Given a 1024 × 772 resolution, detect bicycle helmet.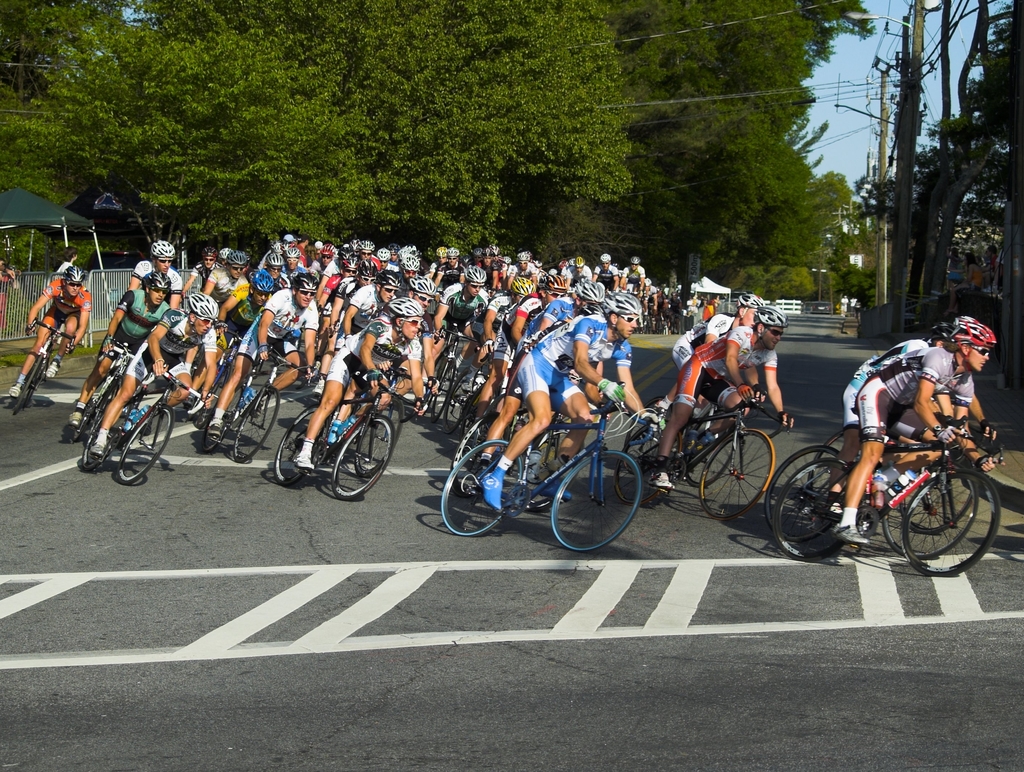
576,280,602,304.
